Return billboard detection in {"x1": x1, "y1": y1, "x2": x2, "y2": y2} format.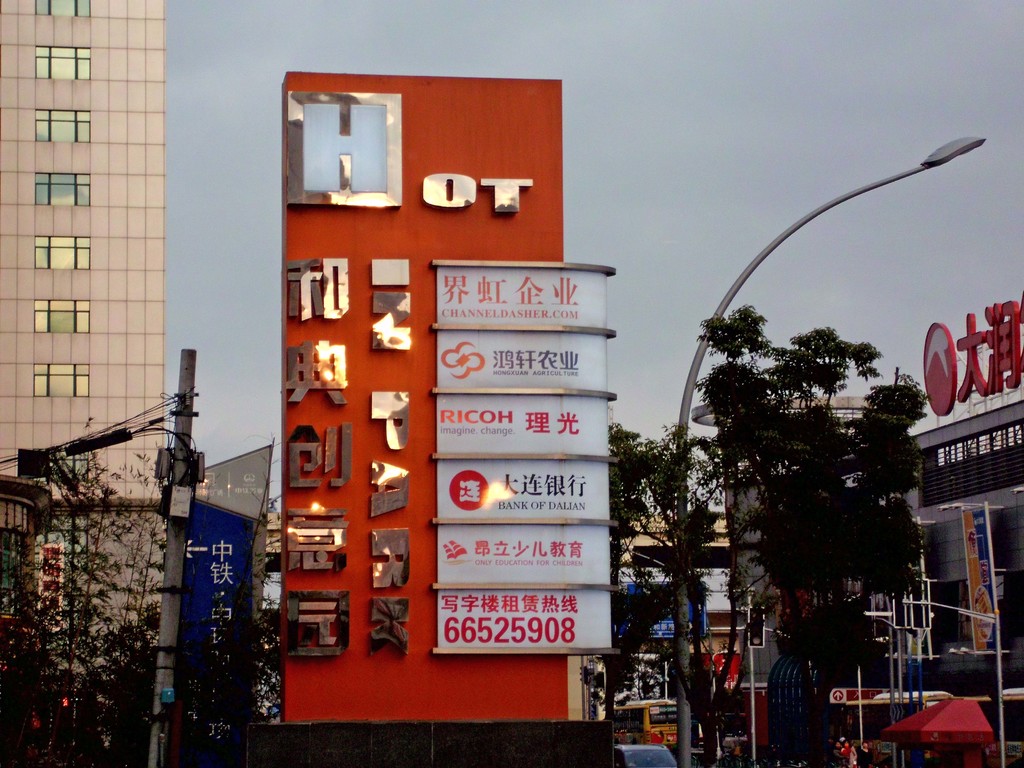
{"x1": 917, "y1": 401, "x2": 1023, "y2": 508}.
